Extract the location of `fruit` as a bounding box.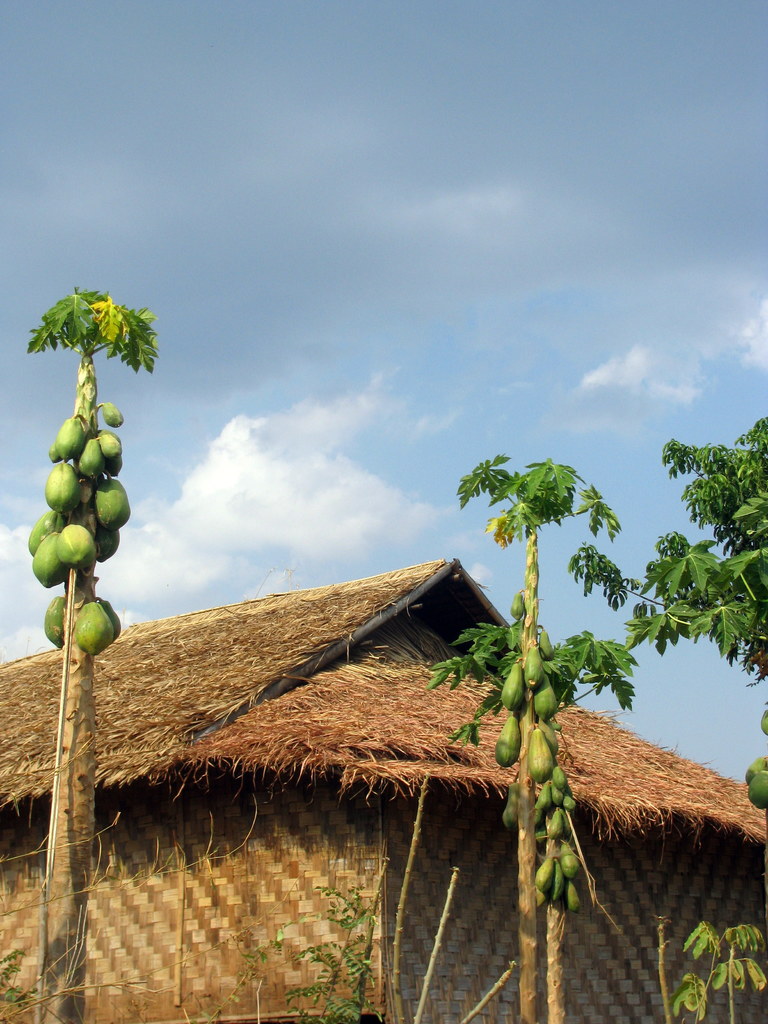
{"x1": 494, "y1": 716, "x2": 520, "y2": 770}.
